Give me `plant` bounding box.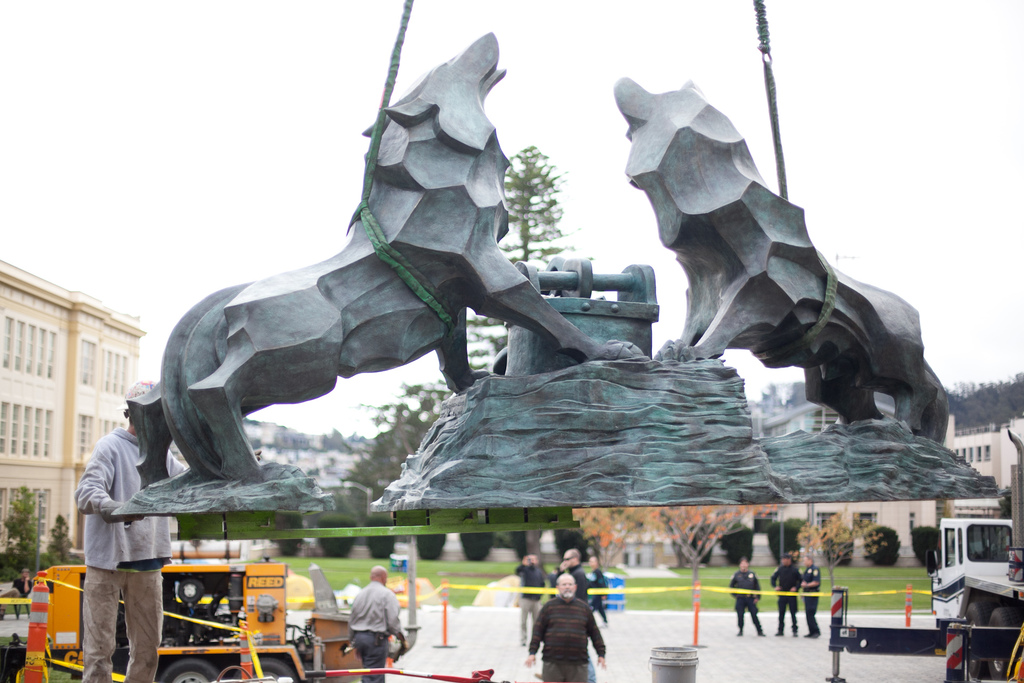
bbox=(511, 530, 540, 563).
